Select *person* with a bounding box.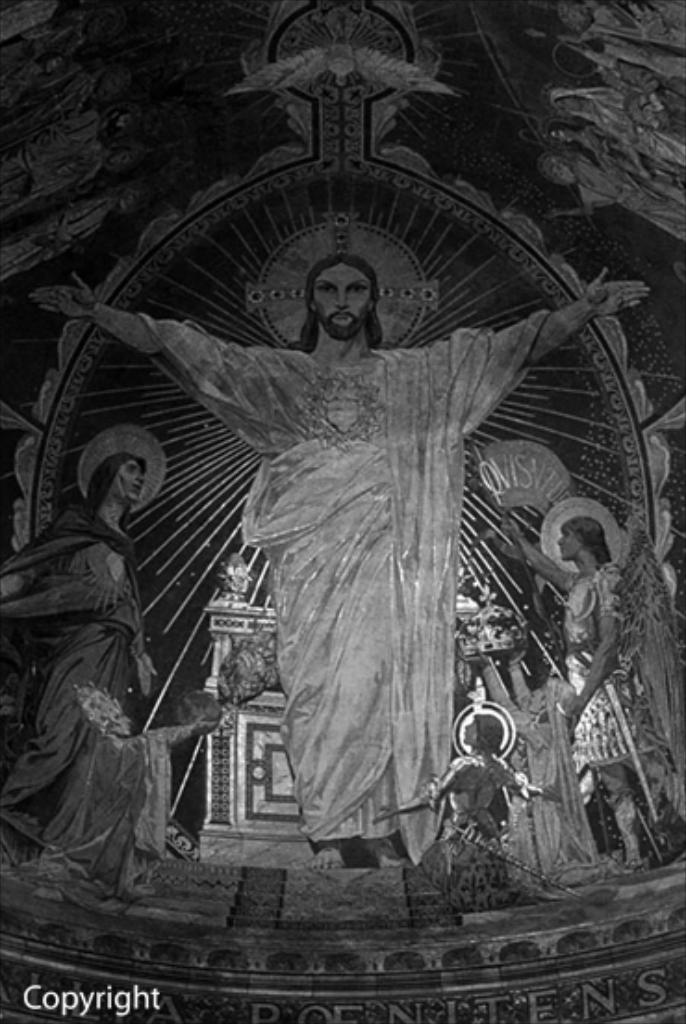
[360, 703, 591, 885].
